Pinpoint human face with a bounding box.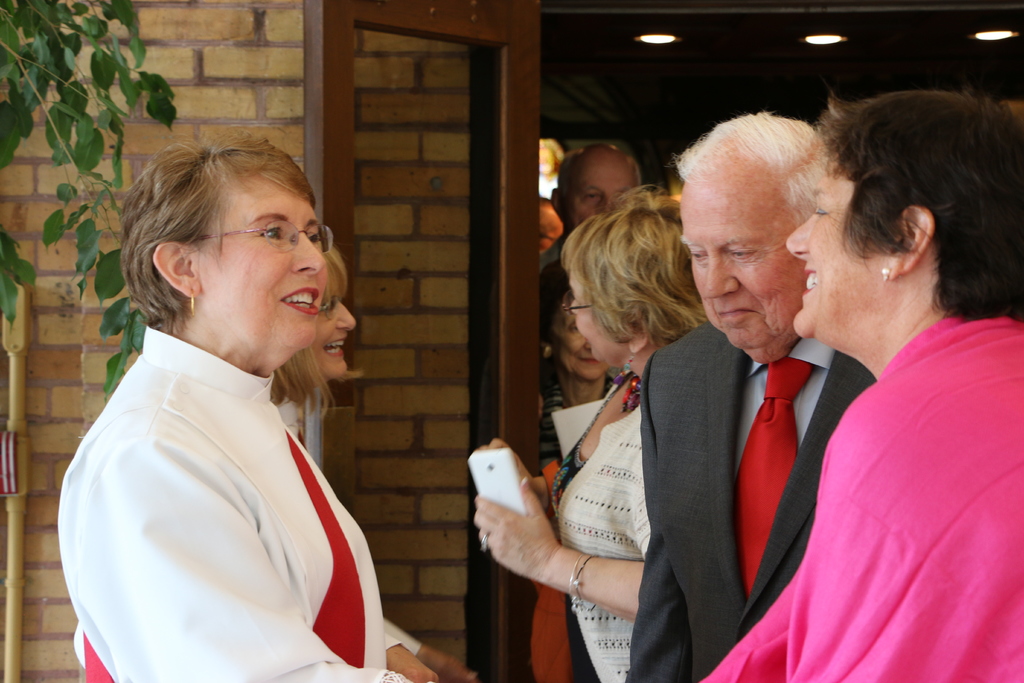
[left=541, top=211, right=561, bottom=252].
